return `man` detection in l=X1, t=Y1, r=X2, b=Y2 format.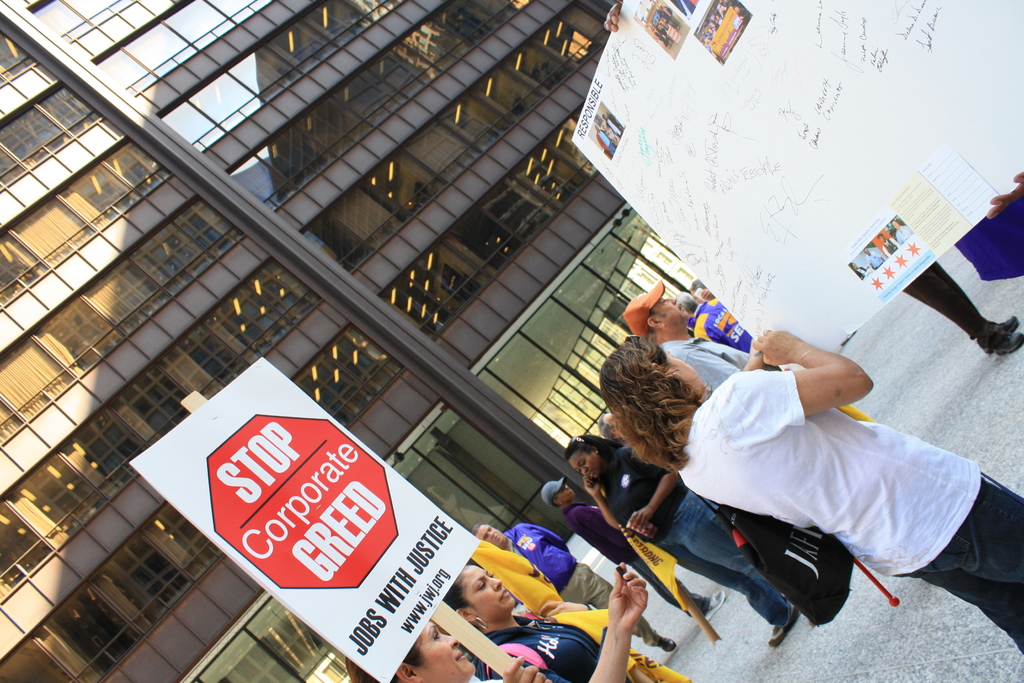
l=620, t=279, r=748, b=398.
